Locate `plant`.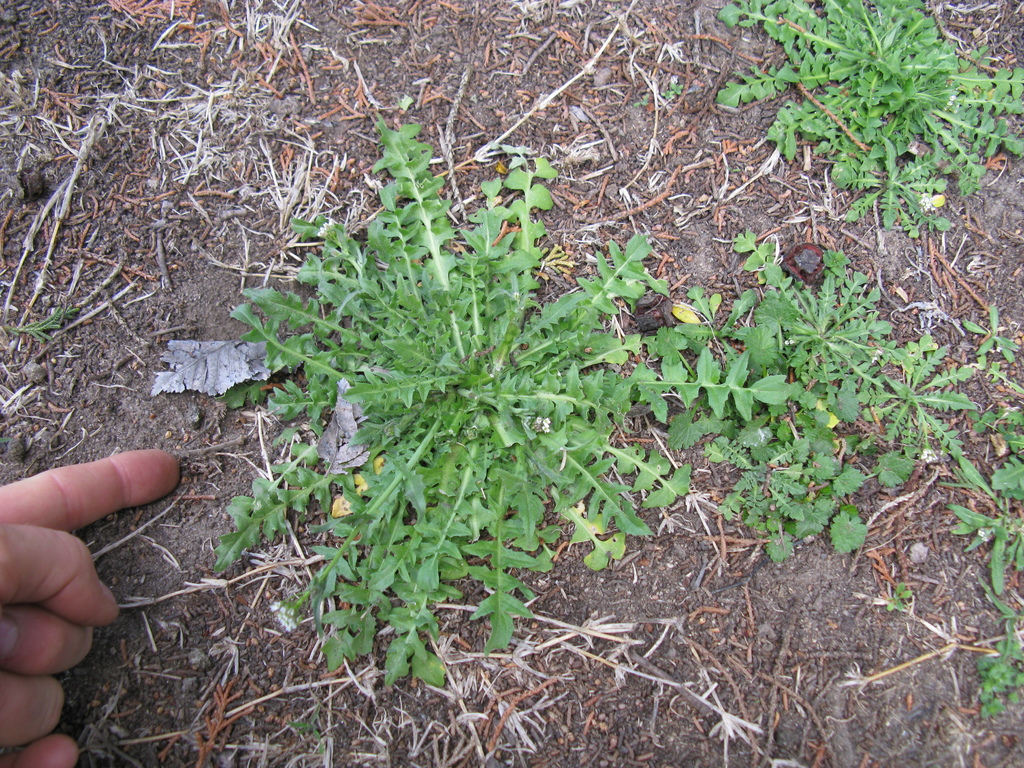
Bounding box: 957/307/1016/363.
